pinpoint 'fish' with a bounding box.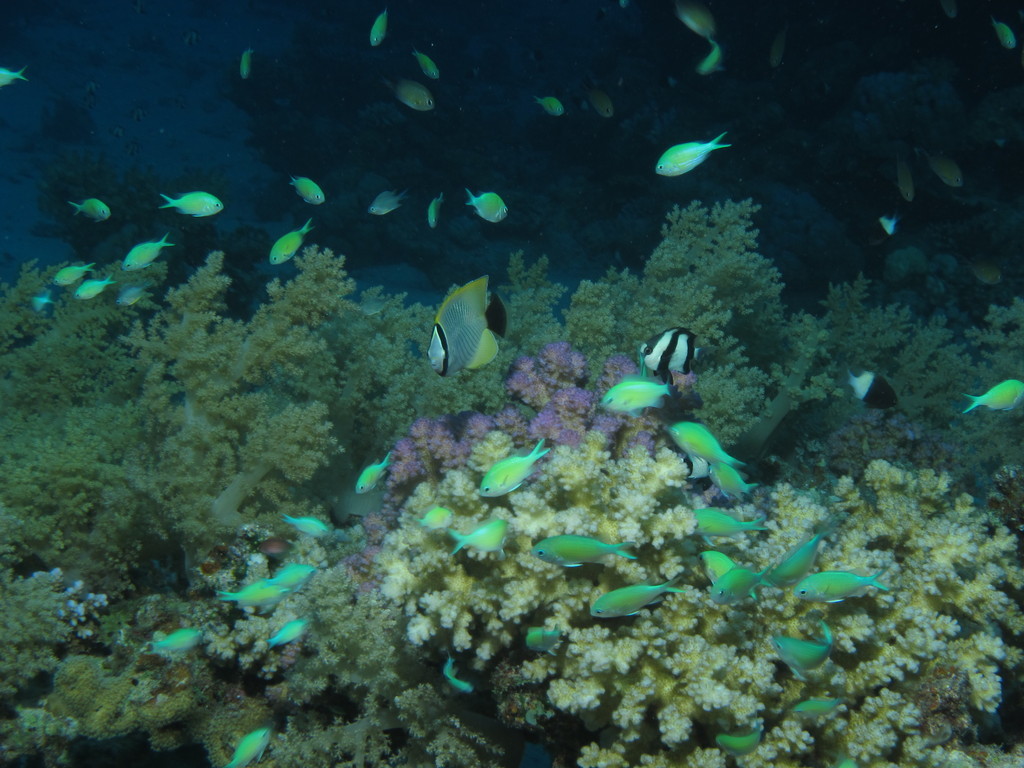
region(73, 276, 112, 296).
